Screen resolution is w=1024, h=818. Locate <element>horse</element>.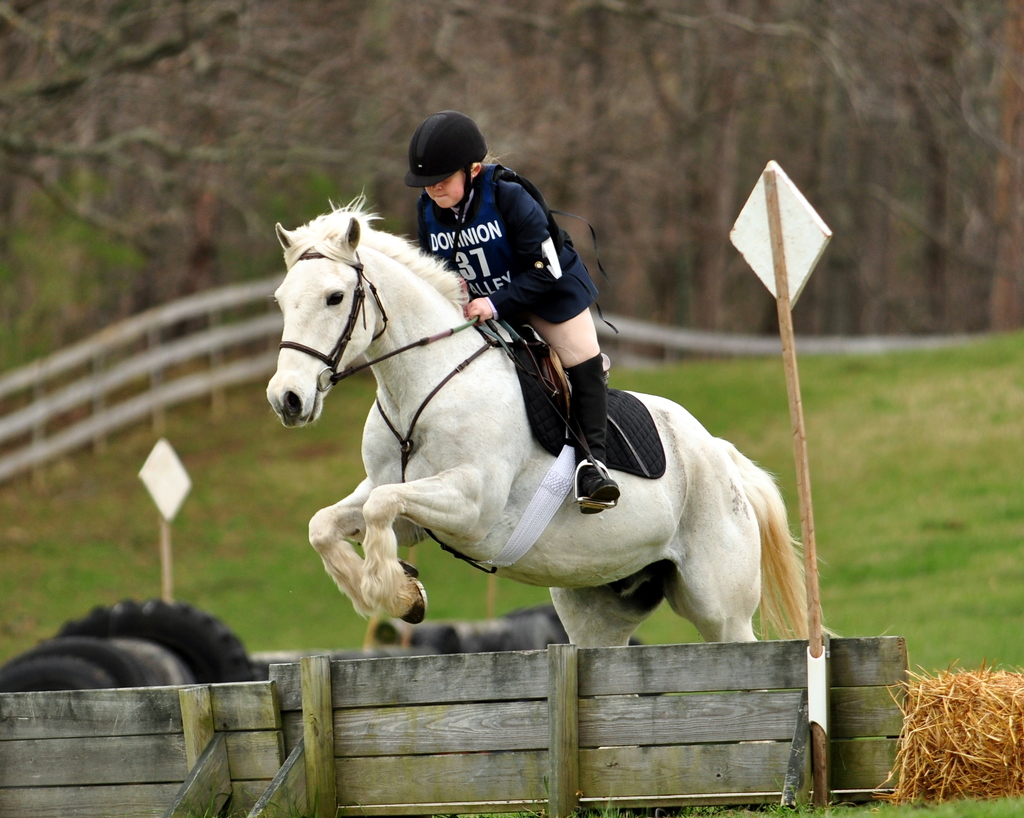
[left=262, top=186, right=840, bottom=744].
